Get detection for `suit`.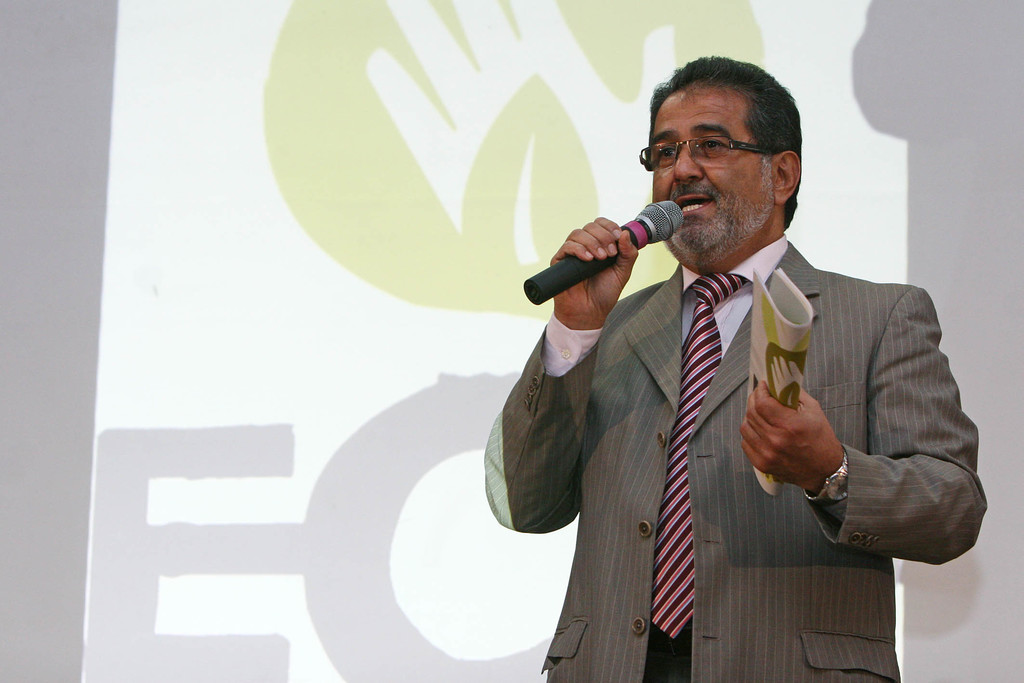
Detection: detection(511, 164, 950, 636).
